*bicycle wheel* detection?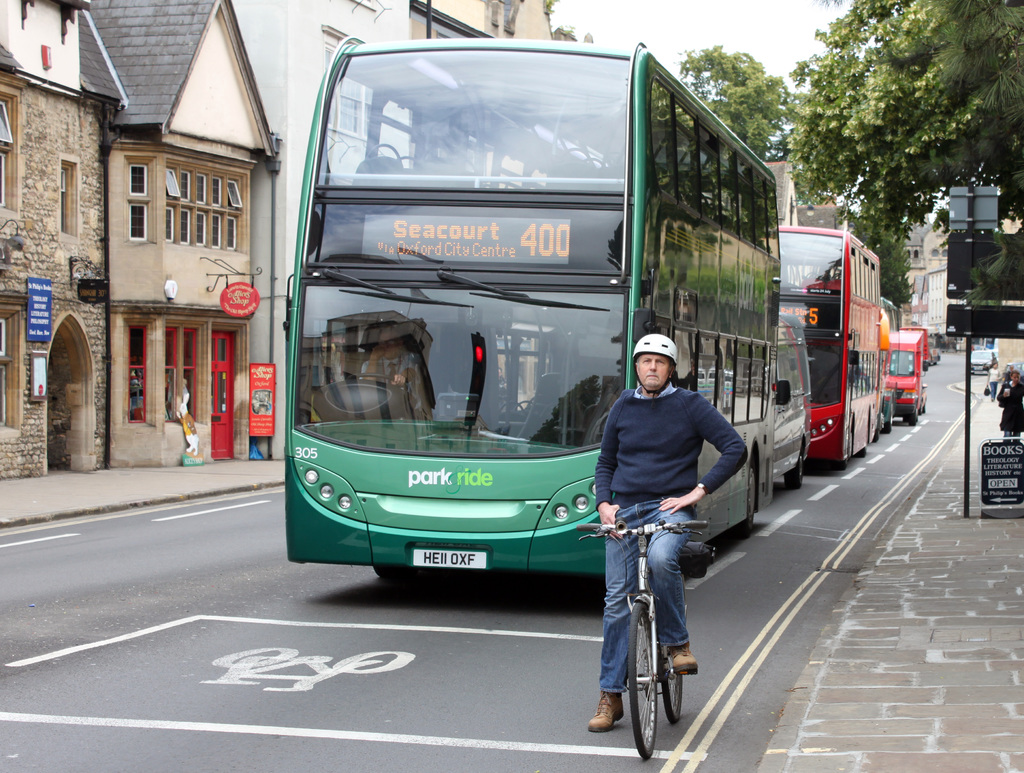
(x1=655, y1=639, x2=678, y2=726)
